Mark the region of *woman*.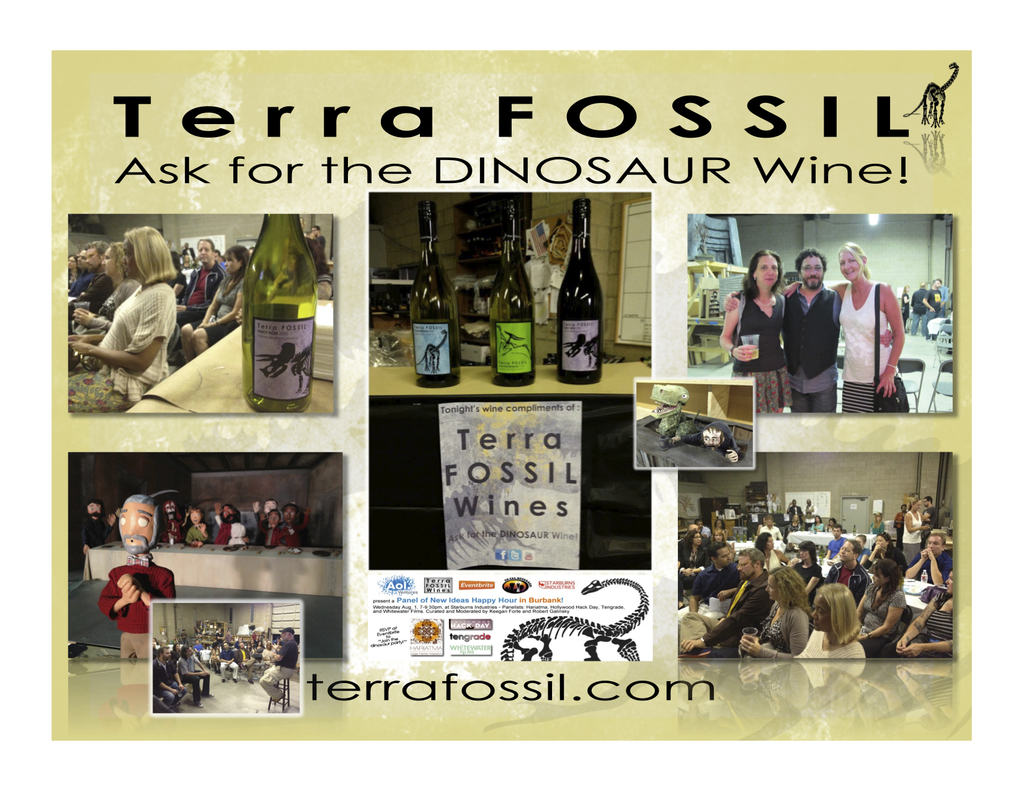
Region: bbox=(900, 498, 929, 566).
